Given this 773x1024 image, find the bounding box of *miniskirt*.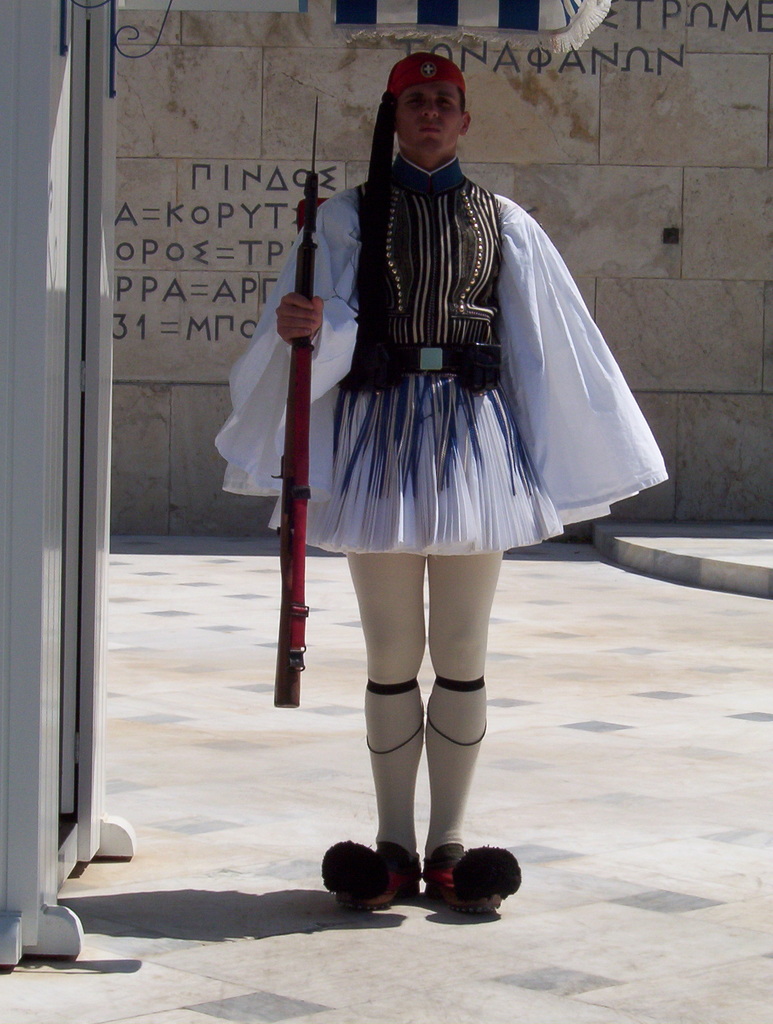
[267,345,566,556].
